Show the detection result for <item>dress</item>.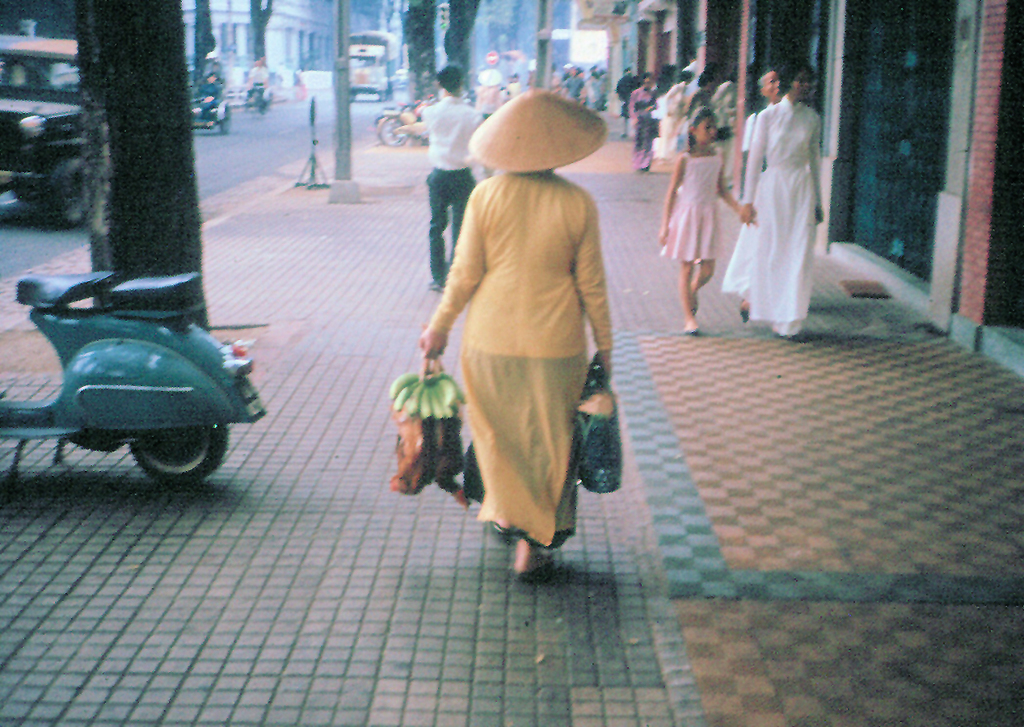
430/174/613/544.
